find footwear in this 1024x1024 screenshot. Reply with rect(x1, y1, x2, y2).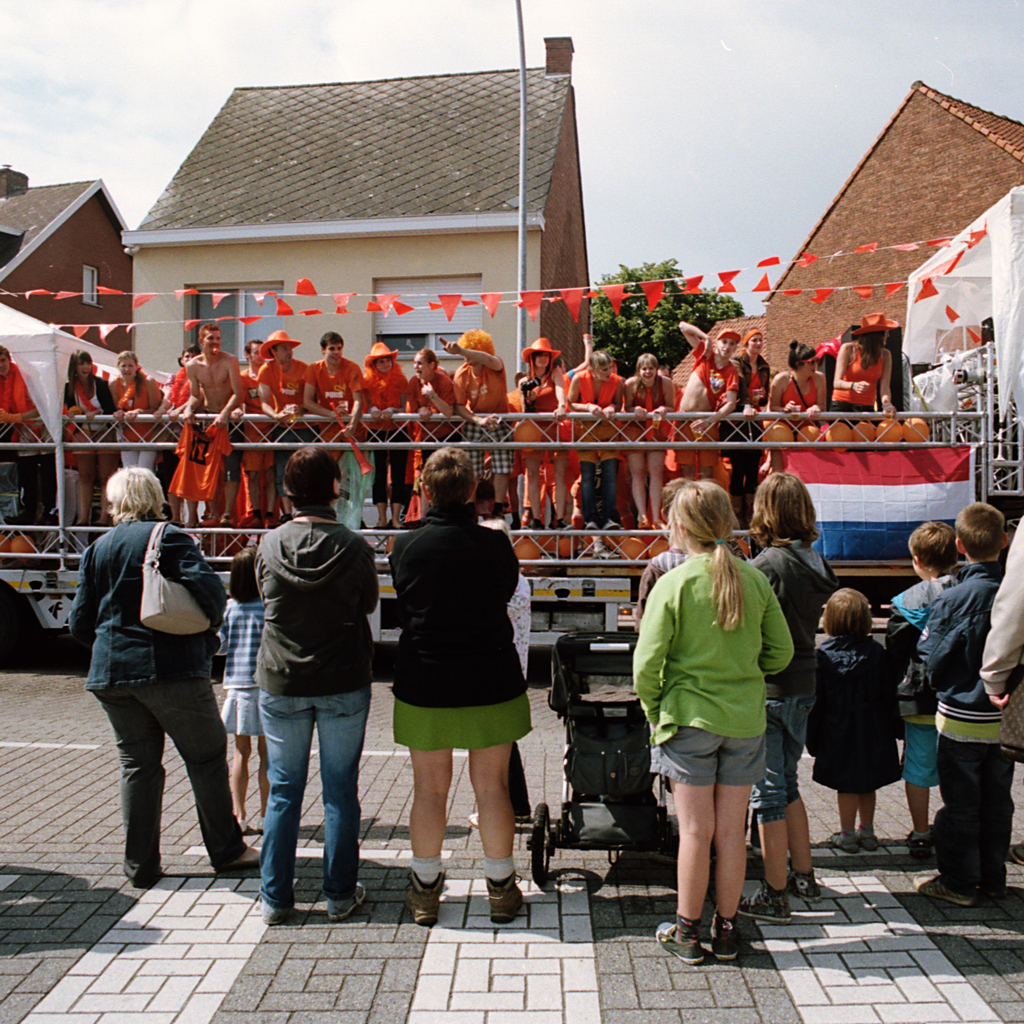
rect(478, 874, 531, 926).
